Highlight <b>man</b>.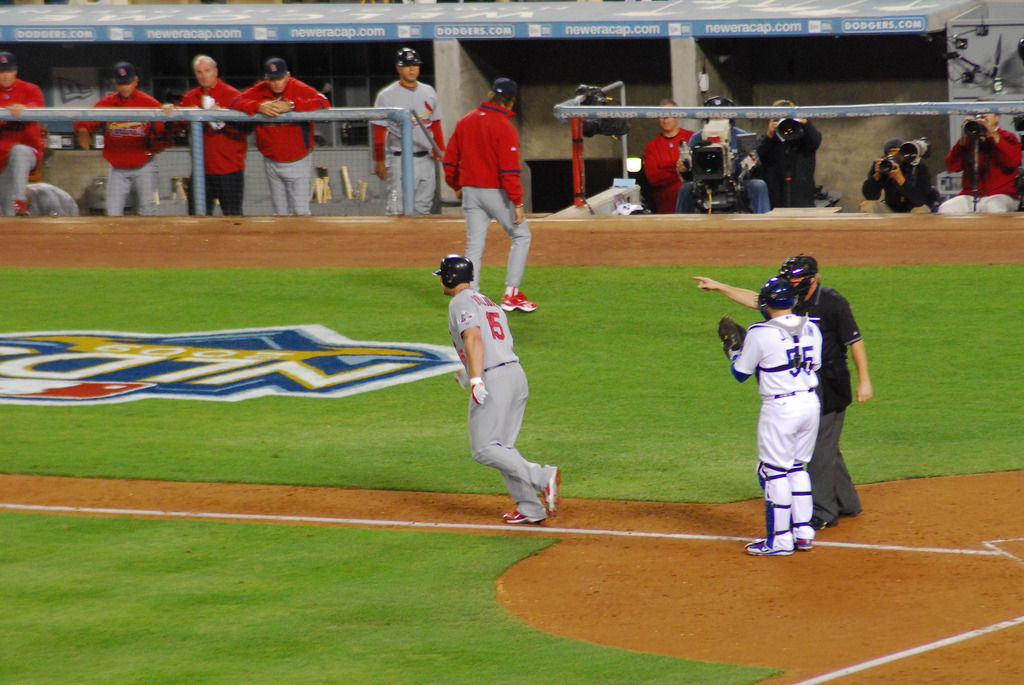
Highlighted region: [left=0, top=52, right=48, bottom=210].
